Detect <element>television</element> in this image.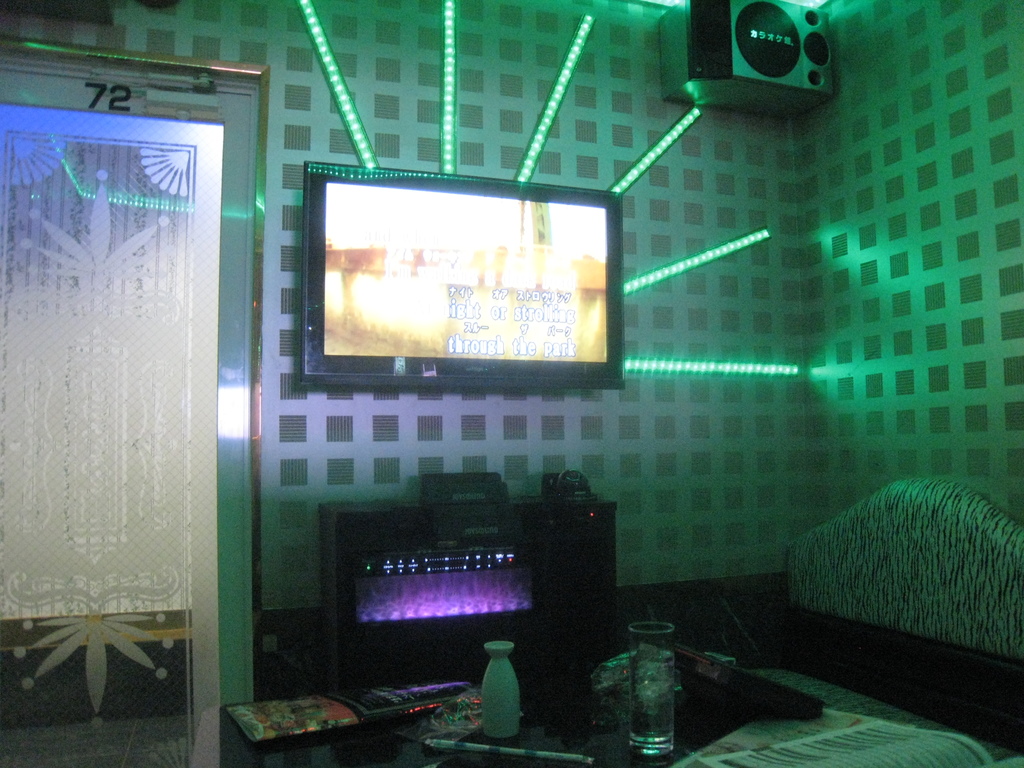
Detection: {"x1": 299, "y1": 162, "x2": 626, "y2": 389}.
